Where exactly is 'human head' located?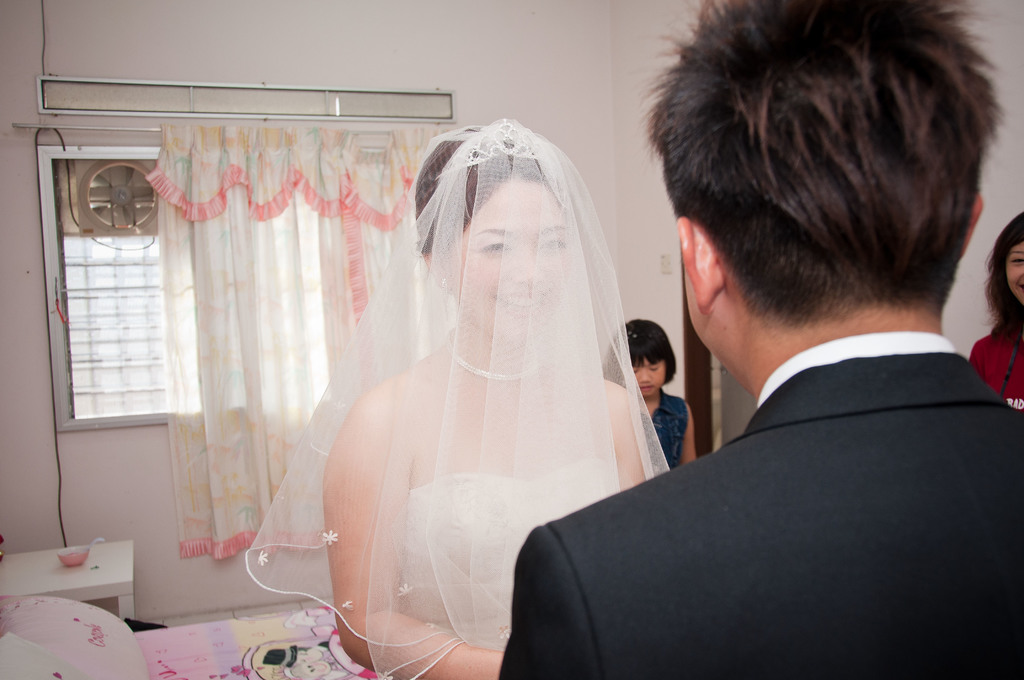
Its bounding box is x1=647 y1=0 x2=1008 y2=361.
